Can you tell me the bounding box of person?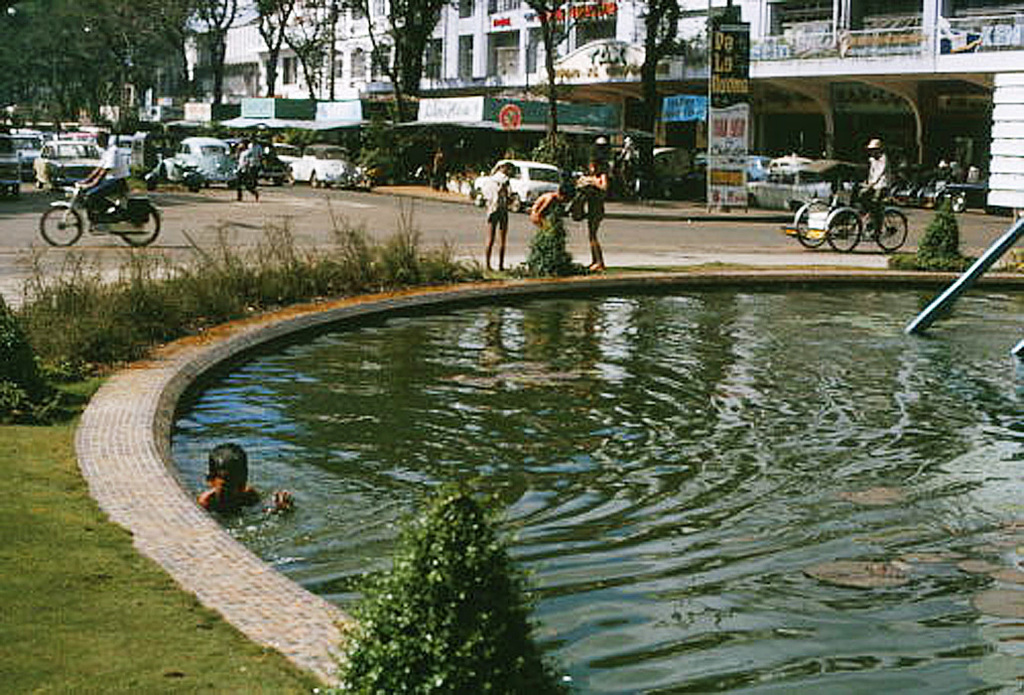
(x1=850, y1=135, x2=890, y2=242).
